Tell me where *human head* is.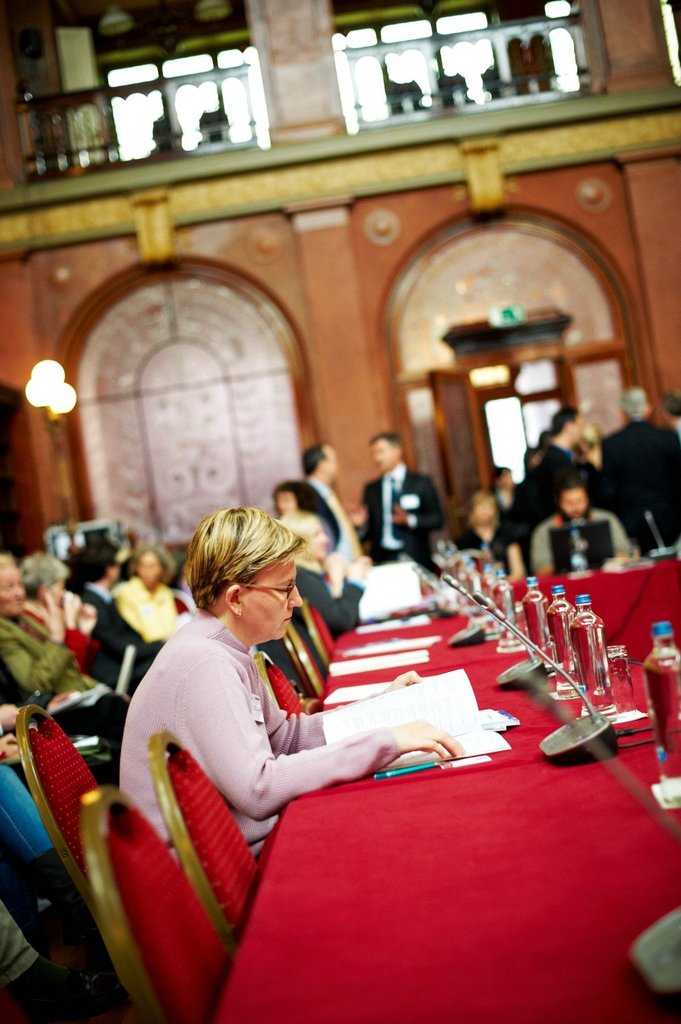
*human head* is at x1=557 y1=409 x2=588 y2=447.
